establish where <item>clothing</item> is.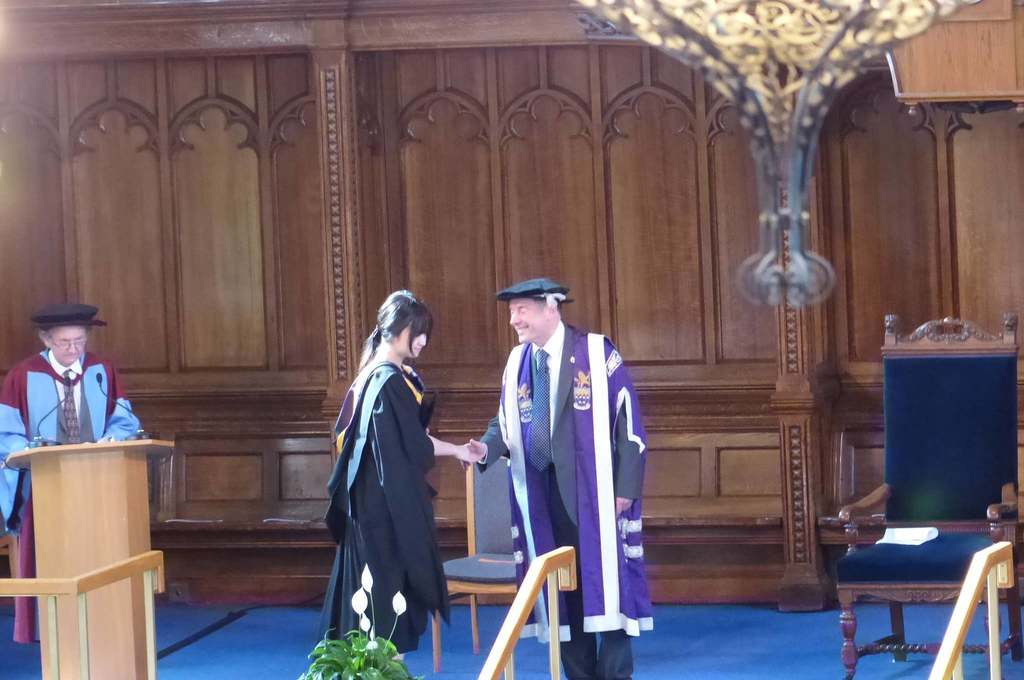
Established at [317, 320, 456, 661].
